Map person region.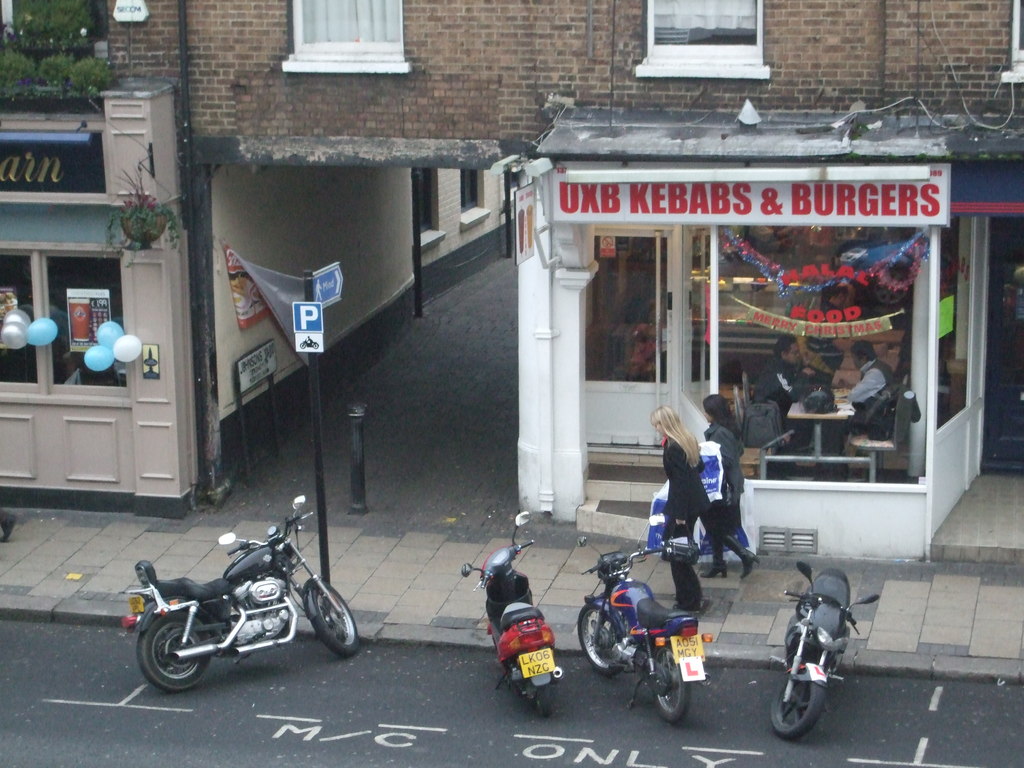
Mapped to bbox(744, 336, 815, 424).
